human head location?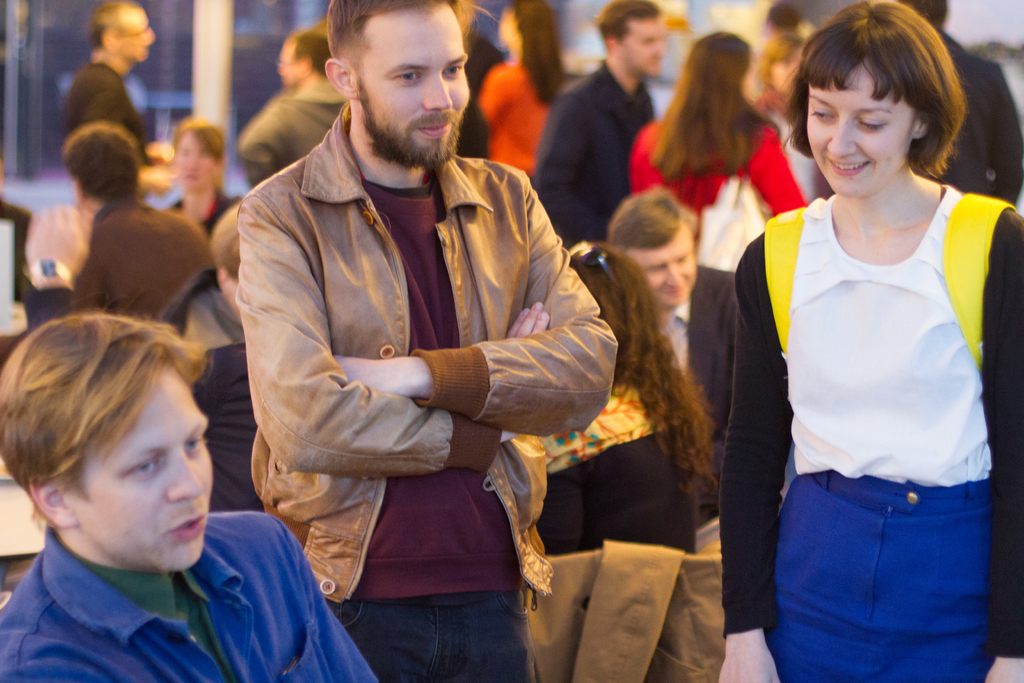
locate(56, 120, 141, 217)
